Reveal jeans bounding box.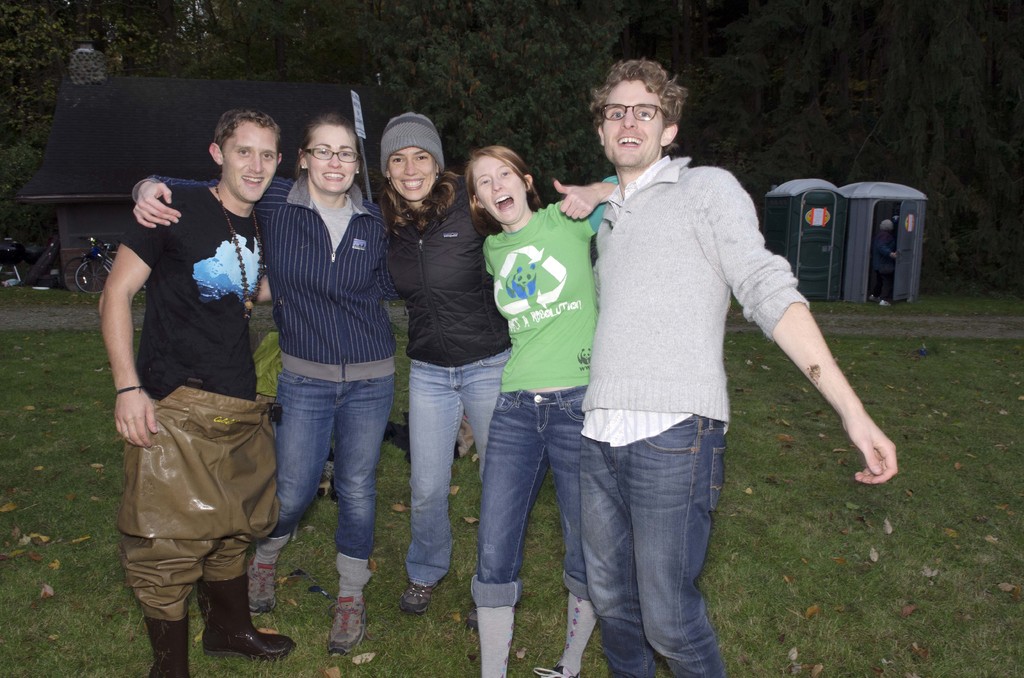
Revealed: detection(405, 350, 509, 586).
